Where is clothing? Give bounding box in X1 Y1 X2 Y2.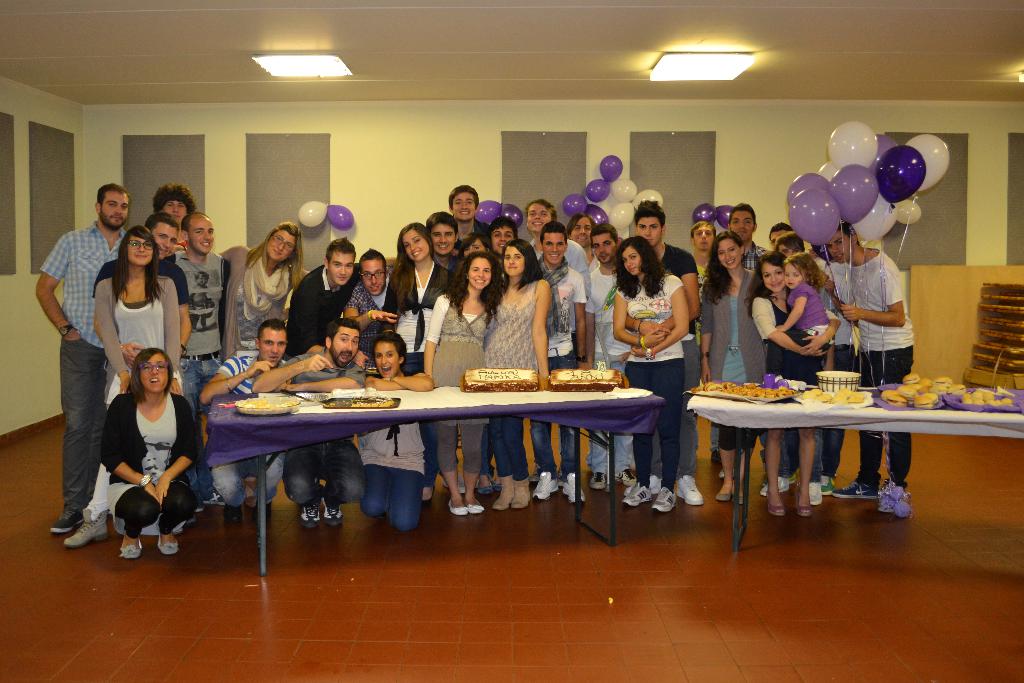
385 252 444 388.
